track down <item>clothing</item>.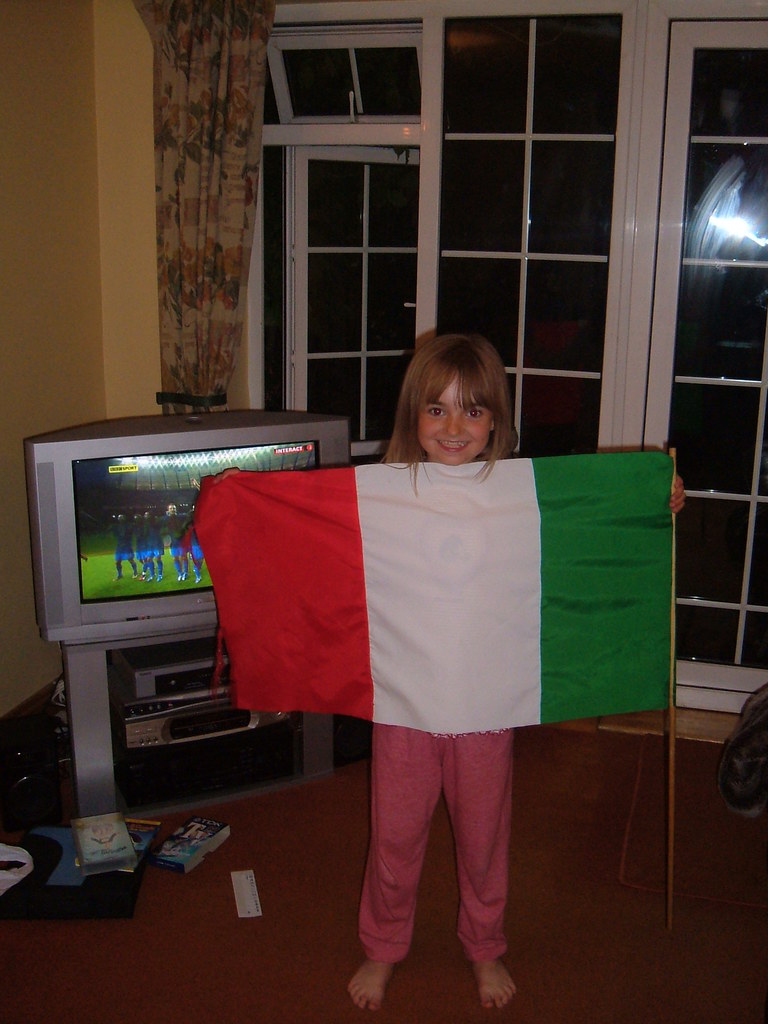
Tracked to select_region(143, 514, 166, 561).
